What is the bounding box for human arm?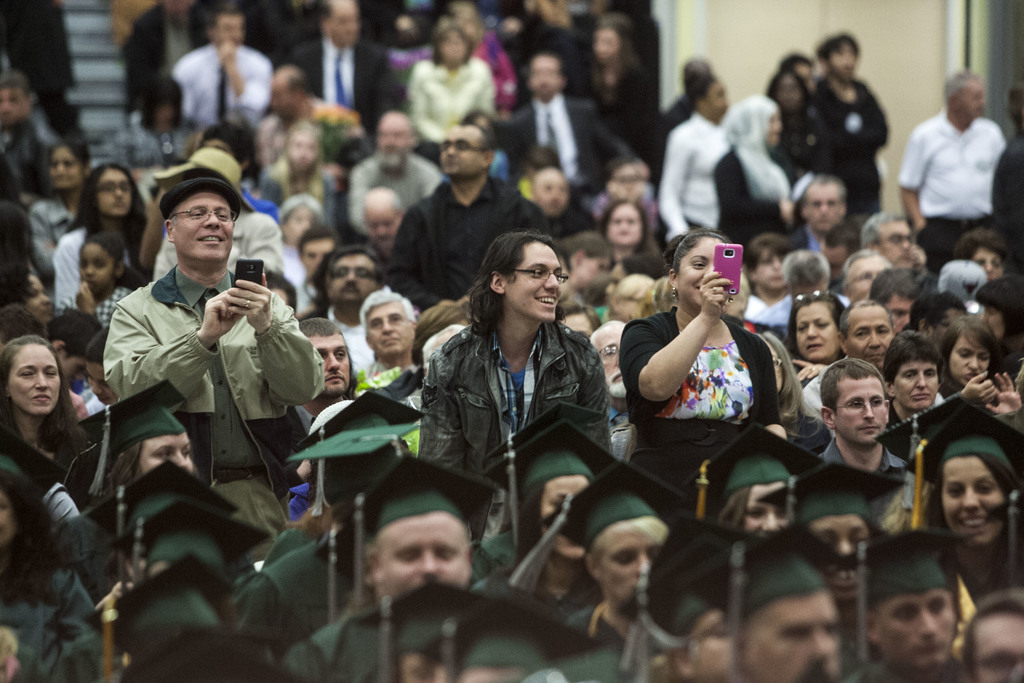
(480,60,499,120).
